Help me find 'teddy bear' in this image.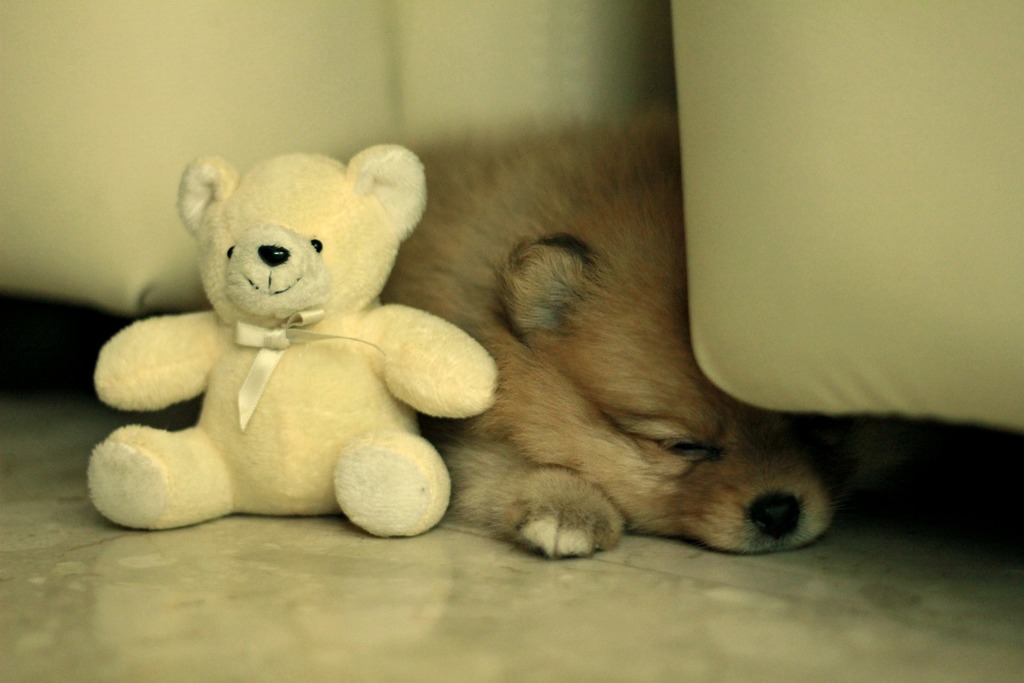
Found it: {"x1": 86, "y1": 140, "x2": 500, "y2": 533}.
